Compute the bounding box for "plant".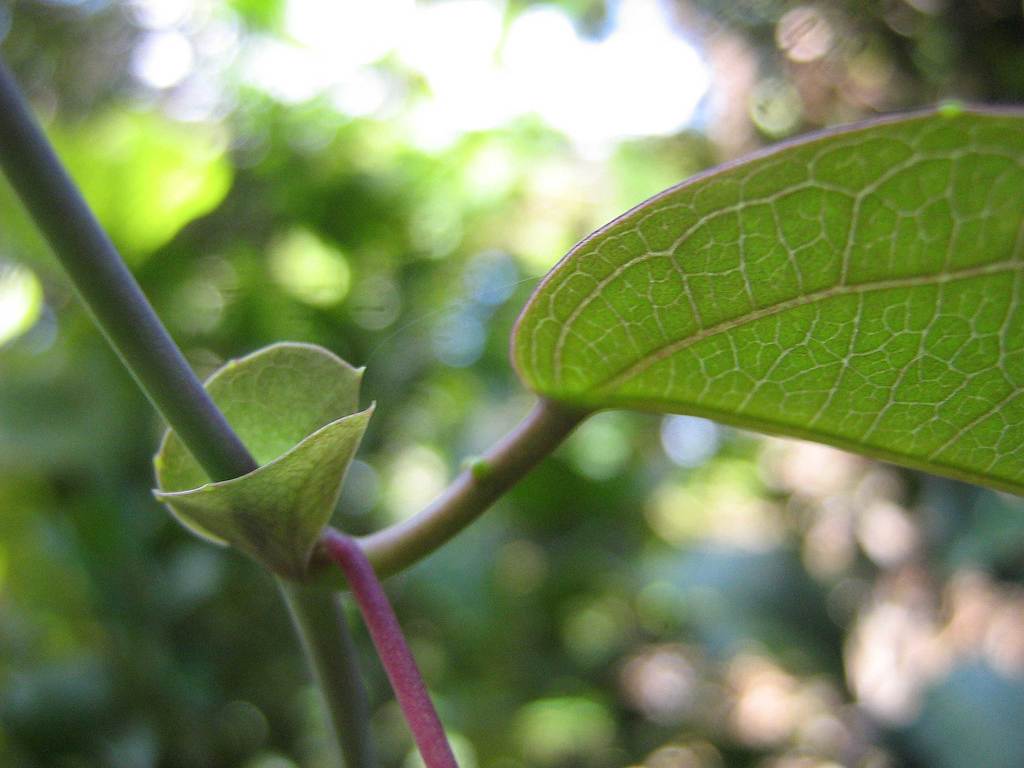
(0, 0, 1023, 767).
